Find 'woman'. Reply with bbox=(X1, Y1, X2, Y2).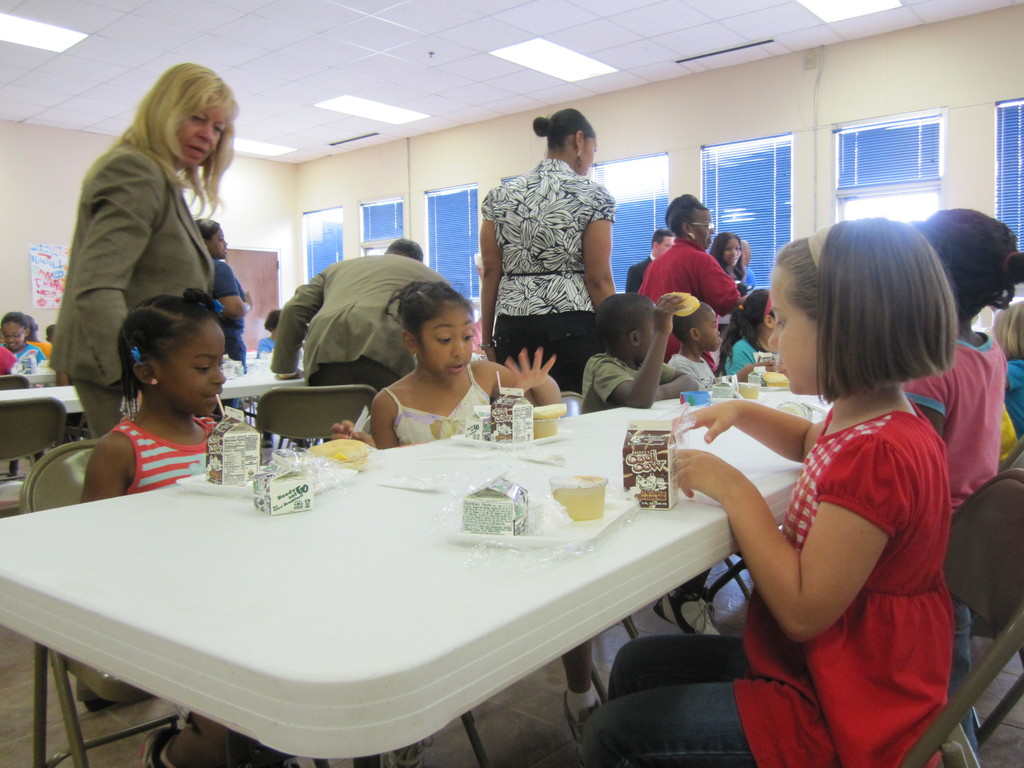
bbox=(712, 233, 745, 328).
